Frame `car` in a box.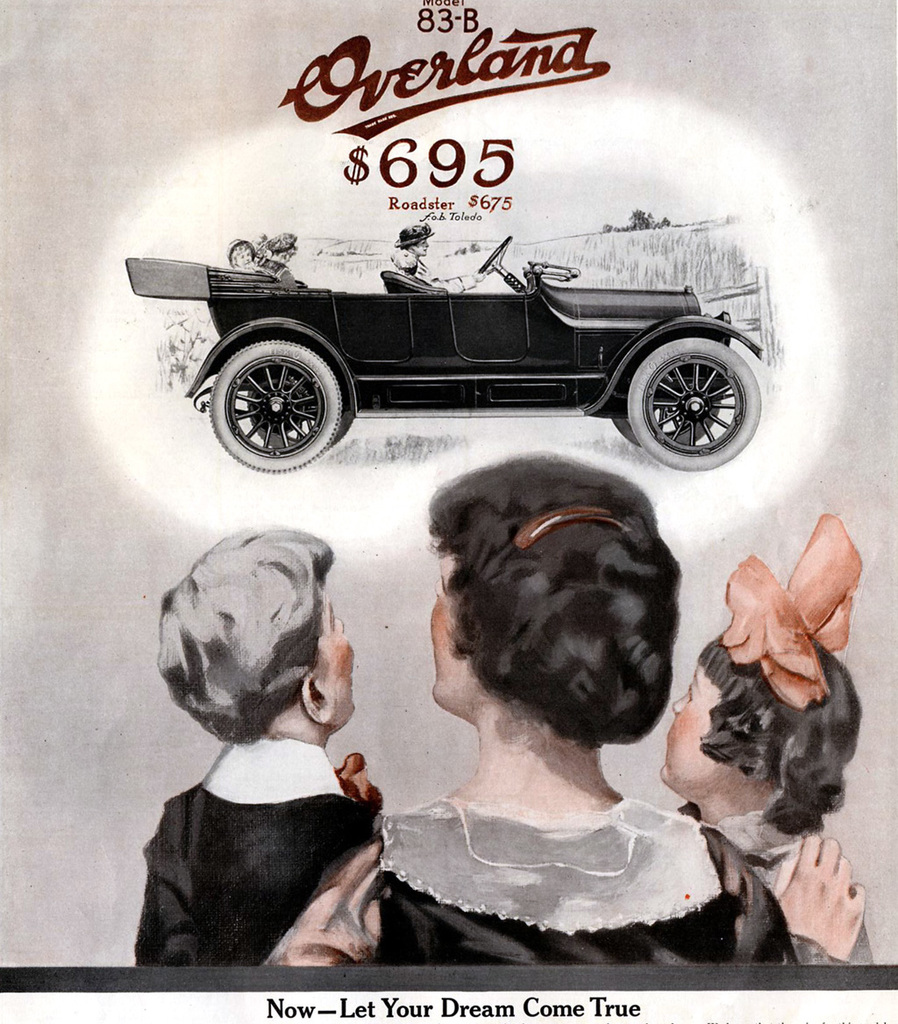
(x1=122, y1=236, x2=763, y2=476).
